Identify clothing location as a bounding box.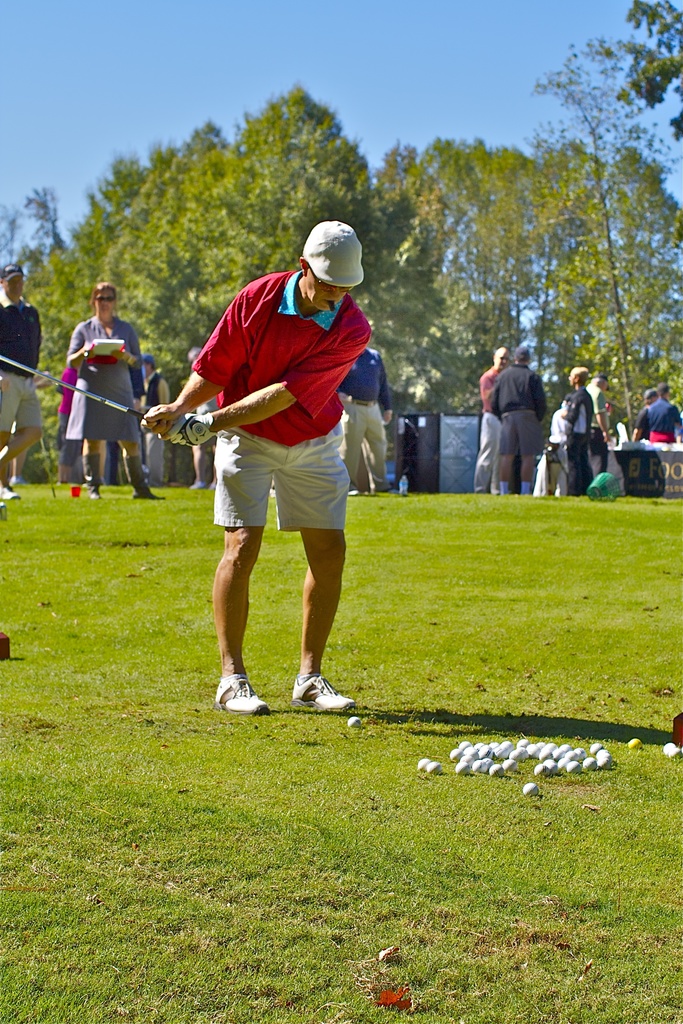
0, 285, 40, 431.
